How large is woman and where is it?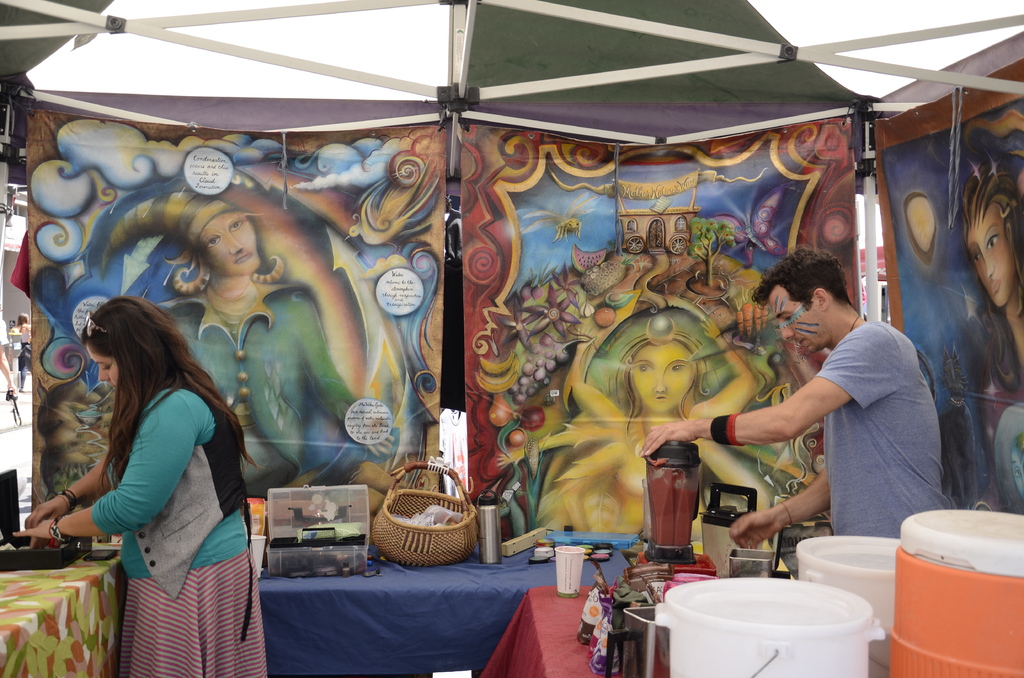
Bounding box: left=14, top=312, right=34, bottom=392.
